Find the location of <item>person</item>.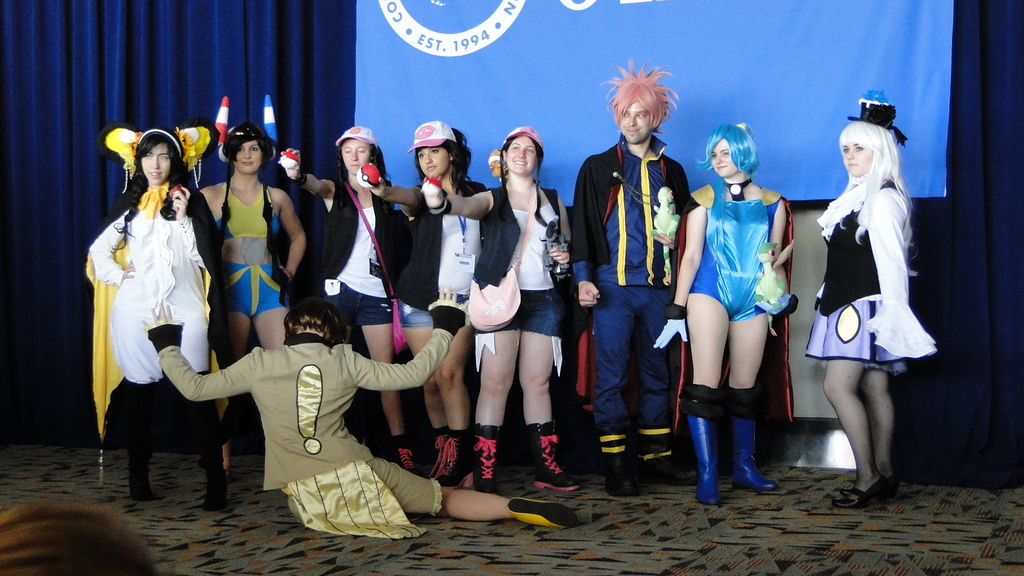
Location: box=[280, 124, 417, 477].
